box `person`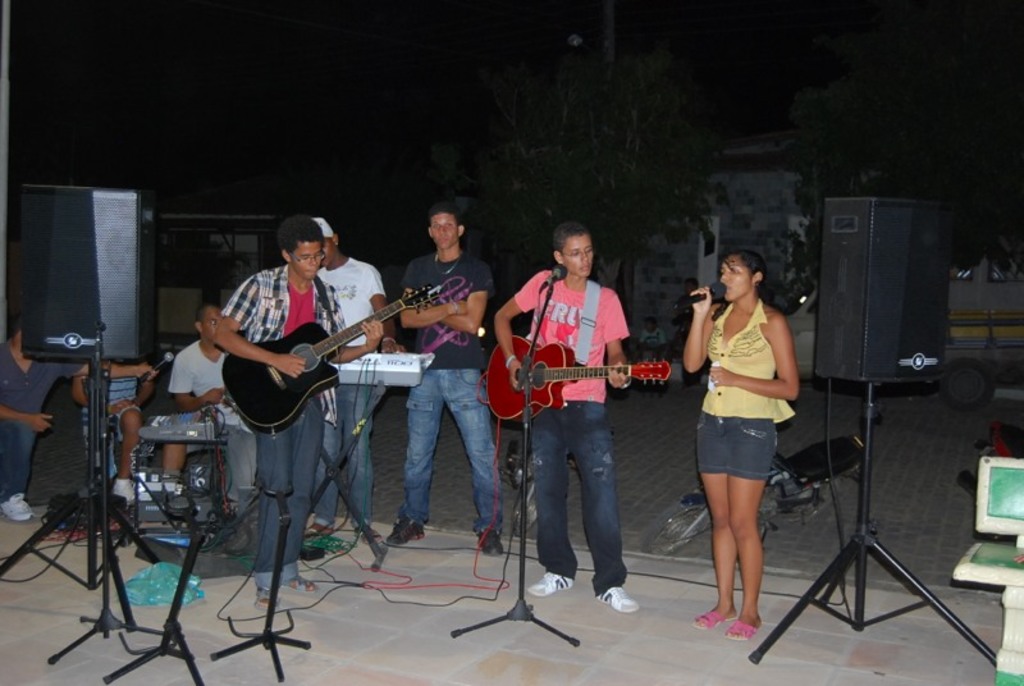
(397, 201, 509, 558)
